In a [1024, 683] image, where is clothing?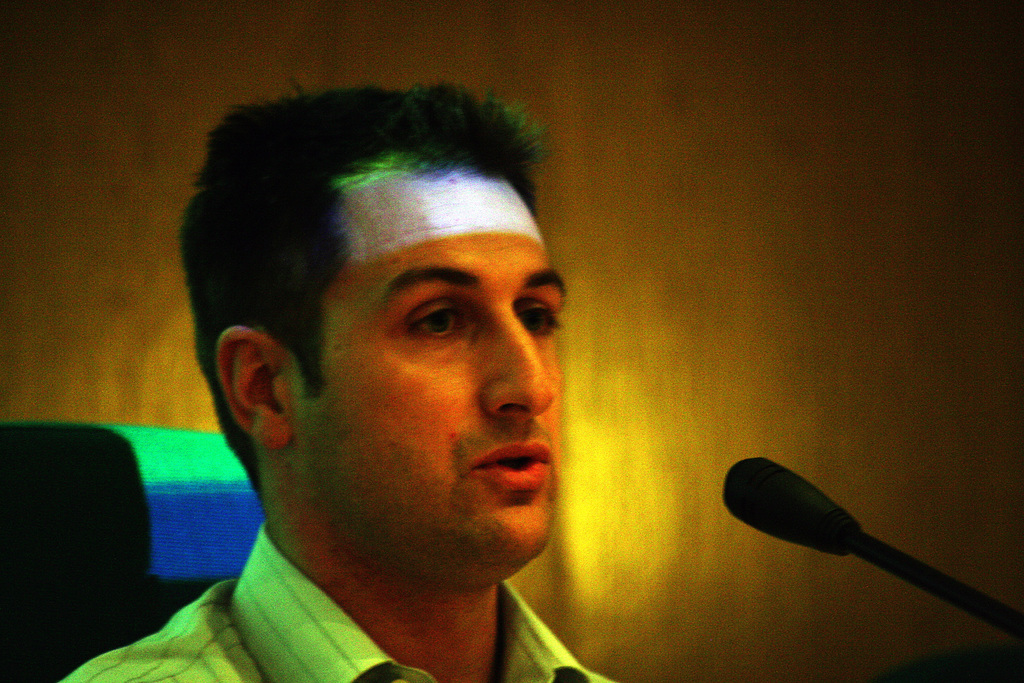
[x1=60, y1=519, x2=616, y2=682].
